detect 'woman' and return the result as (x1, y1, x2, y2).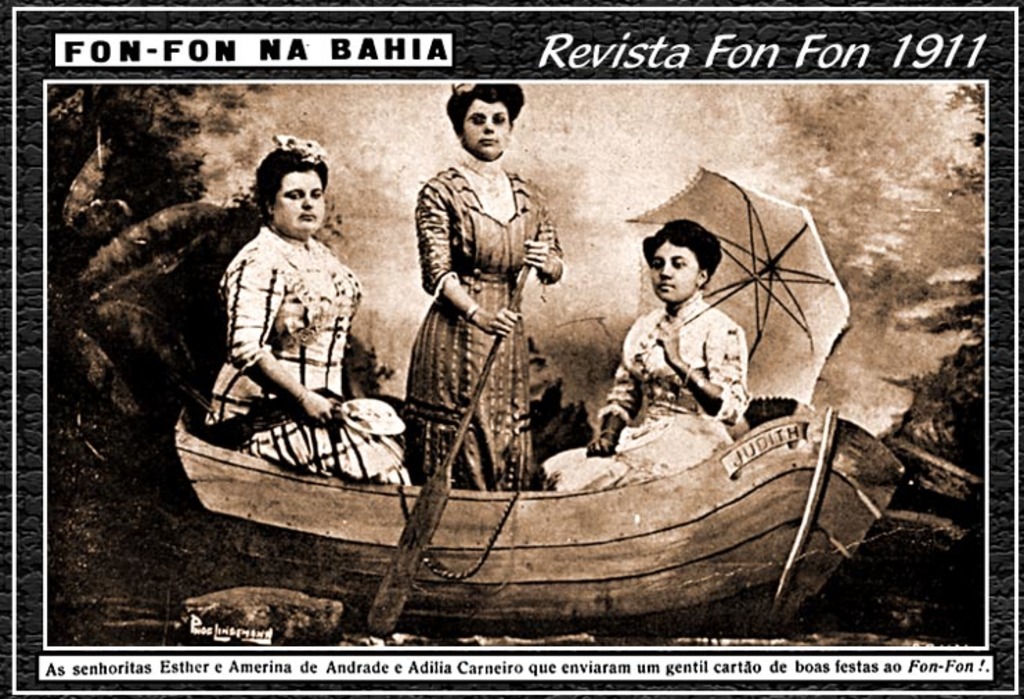
(537, 224, 756, 494).
